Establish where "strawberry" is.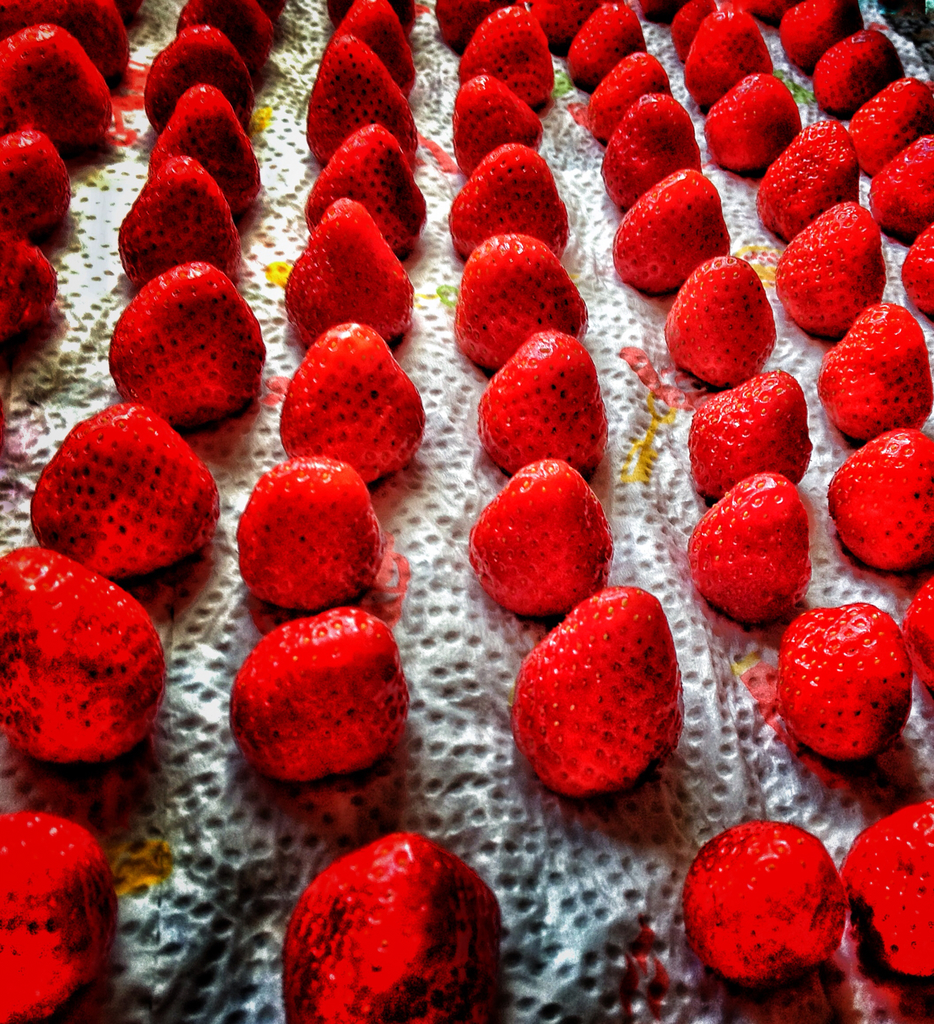
Established at left=818, top=300, right=933, bottom=444.
